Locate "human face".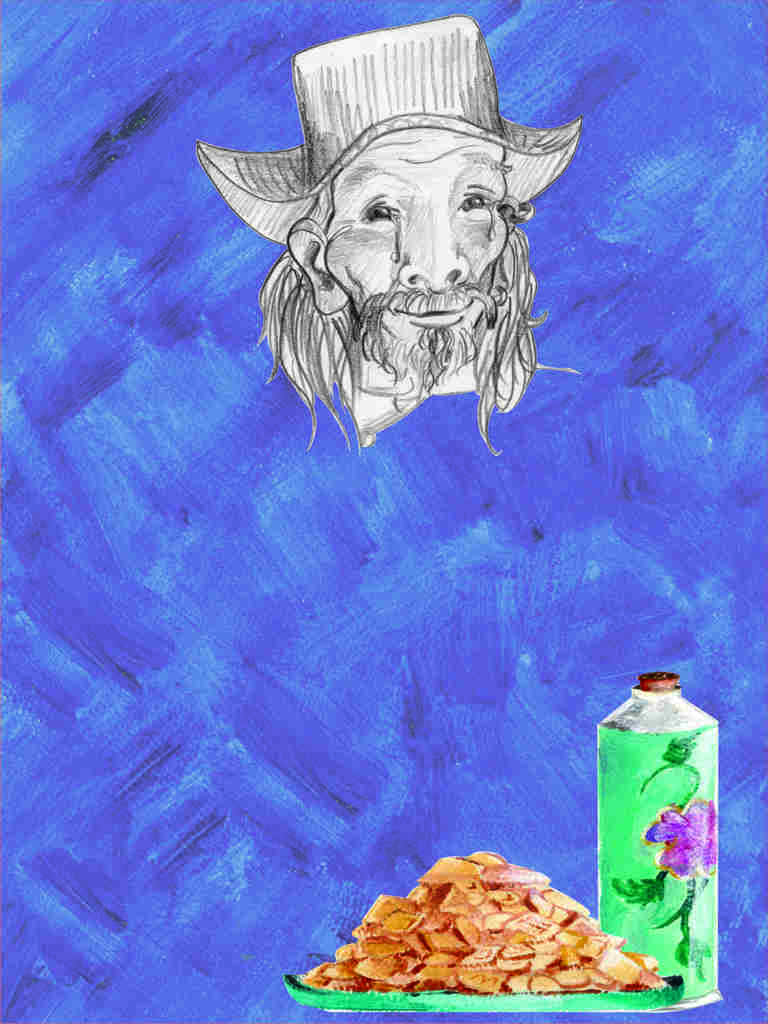
Bounding box: 327, 123, 534, 443.
